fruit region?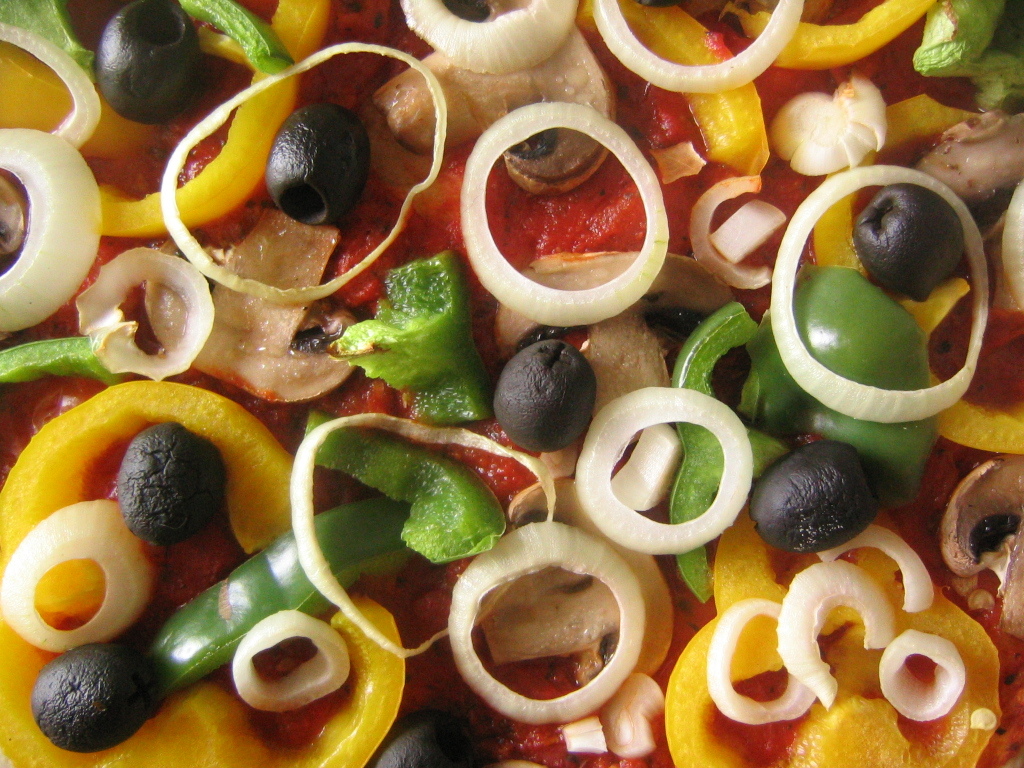
l=854, t=179, r=969, b=303
